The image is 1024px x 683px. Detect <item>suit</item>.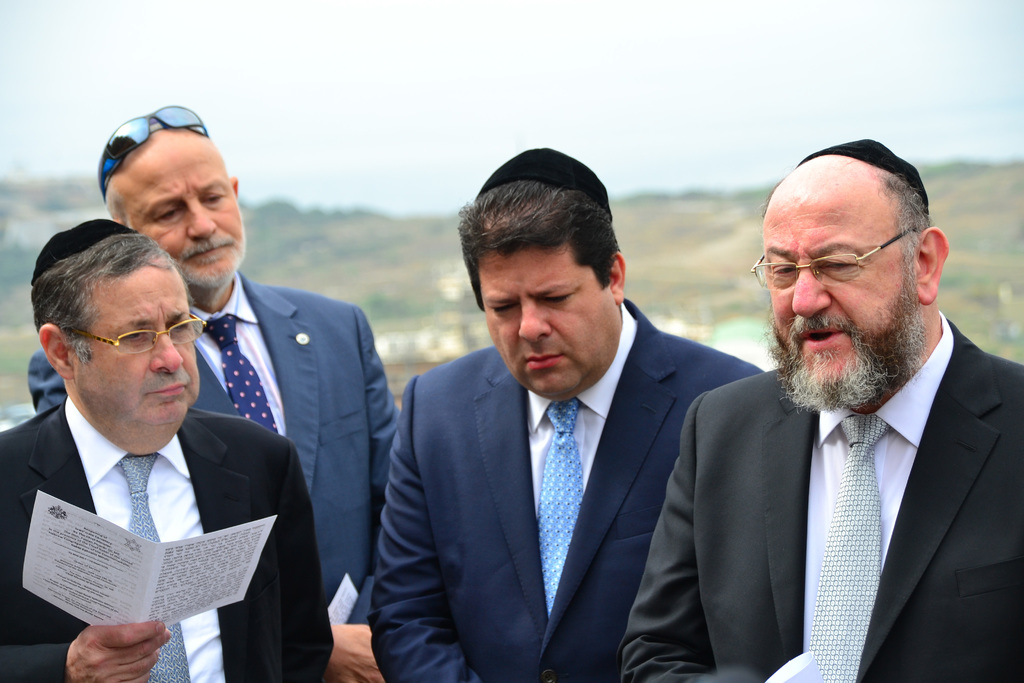
Detection: BBox(30, 273, 403, 680).
